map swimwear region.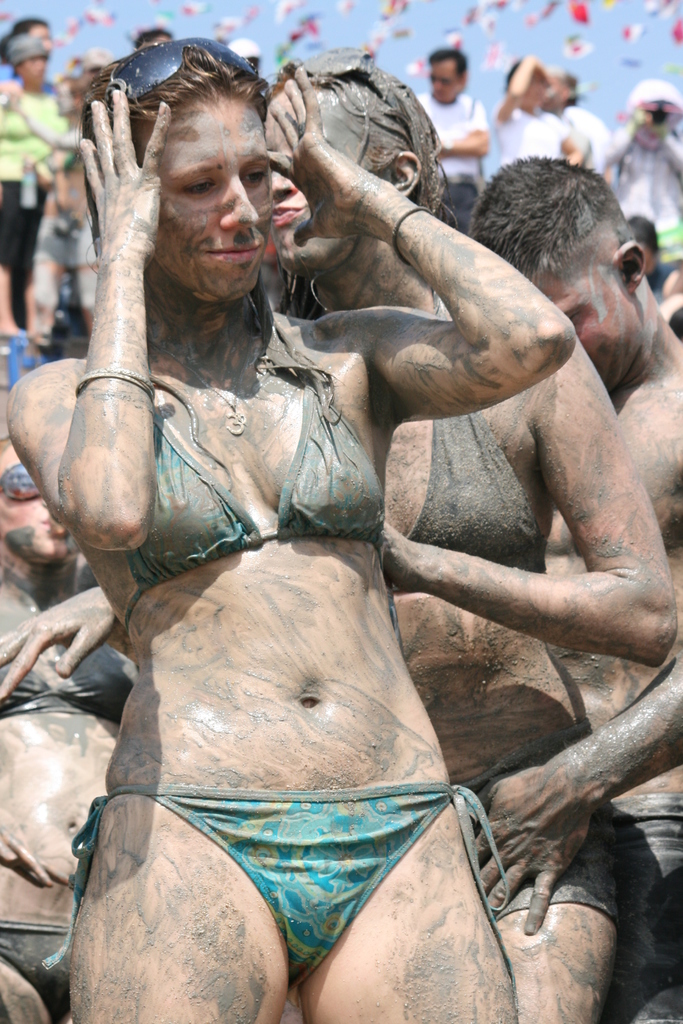
Mapped to [583, 796, 682, 981].
